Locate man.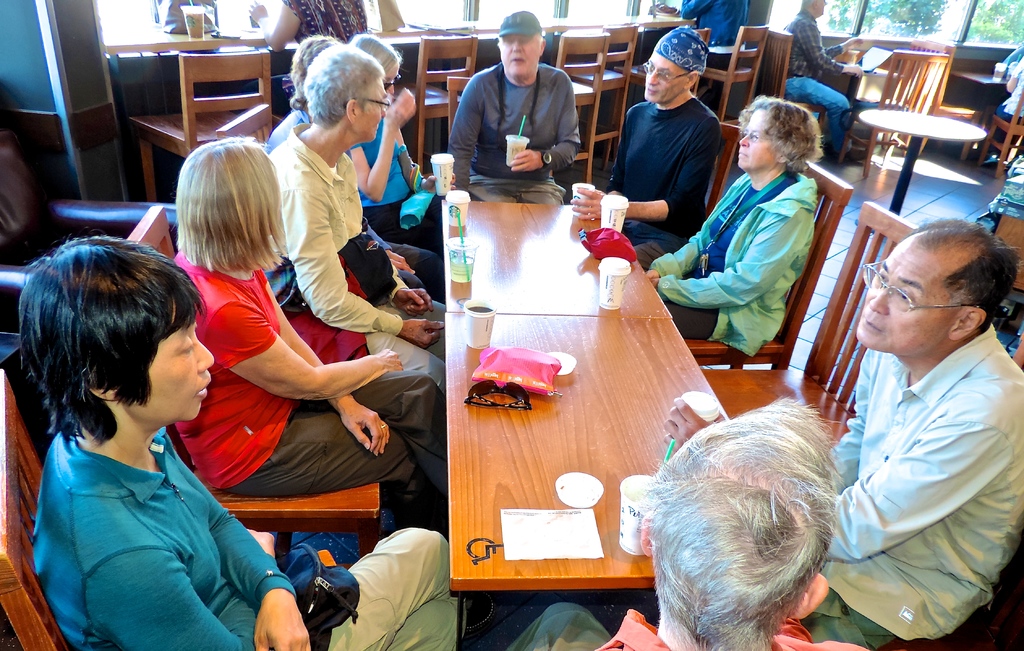
Bounding box: detection(810, 200, 1023, 650).
